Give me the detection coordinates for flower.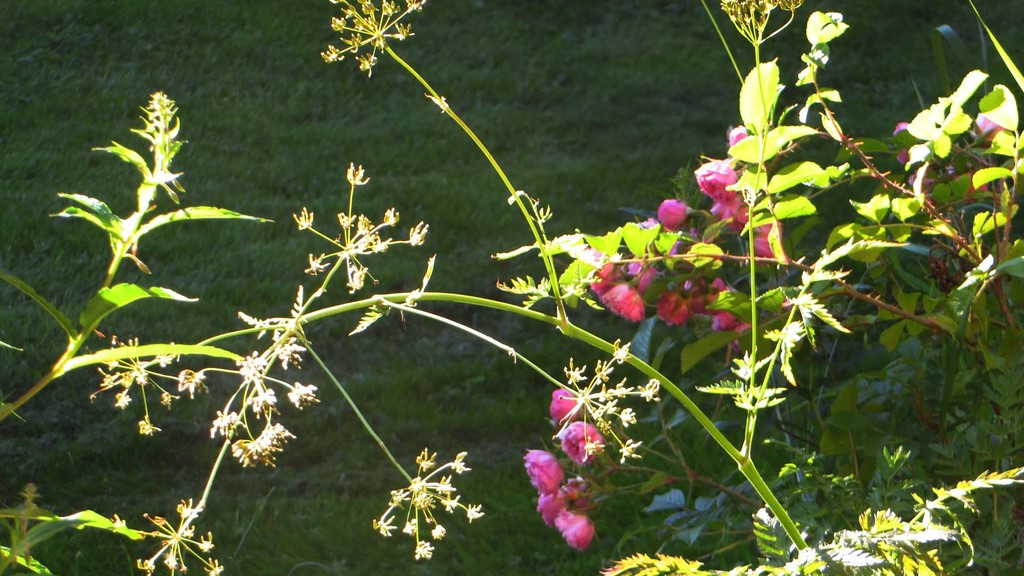
x1=973, y1=106, x2=1009, y2=141.
